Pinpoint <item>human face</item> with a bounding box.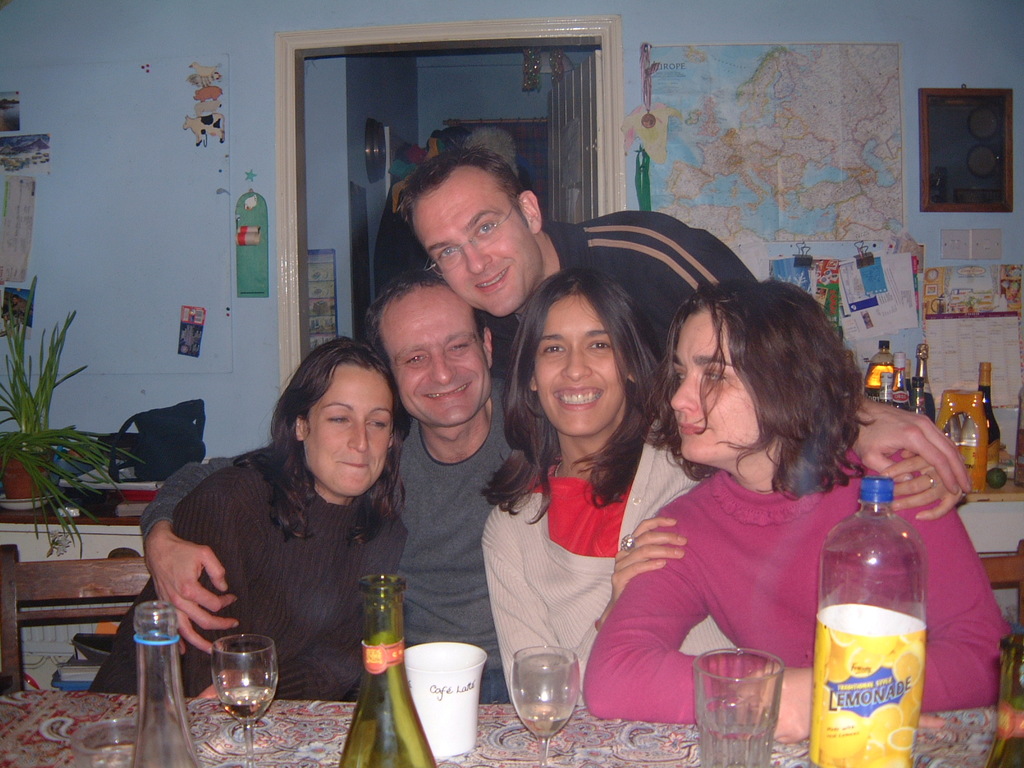
locate(413, 179, 529, 317).
